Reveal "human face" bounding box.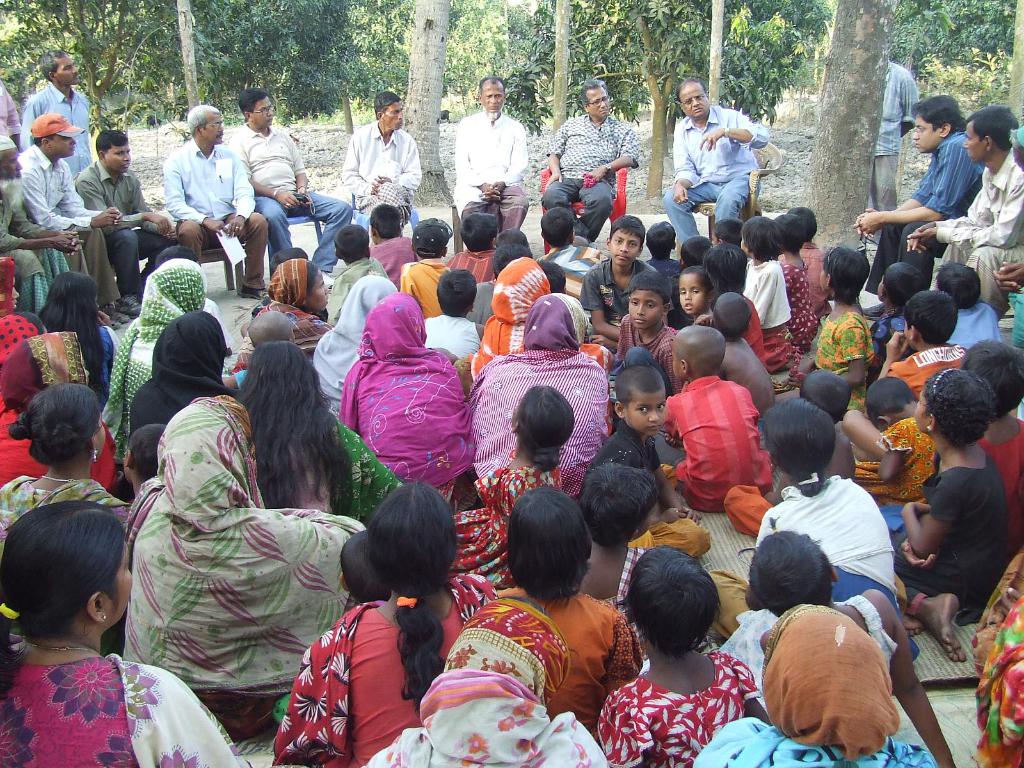
Revealed: <region>56, 57, 75, 84</region>.
